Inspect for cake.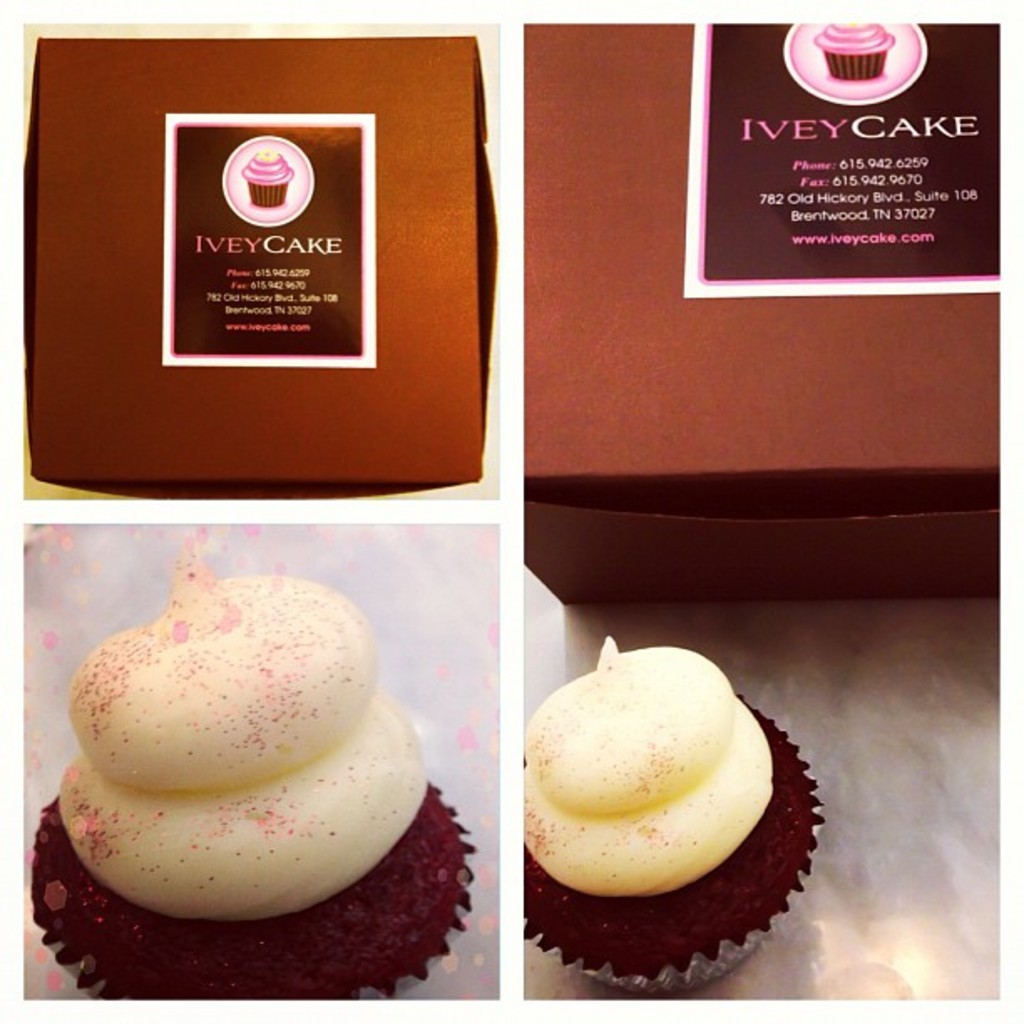
Inspection: 813,23,893,82.
